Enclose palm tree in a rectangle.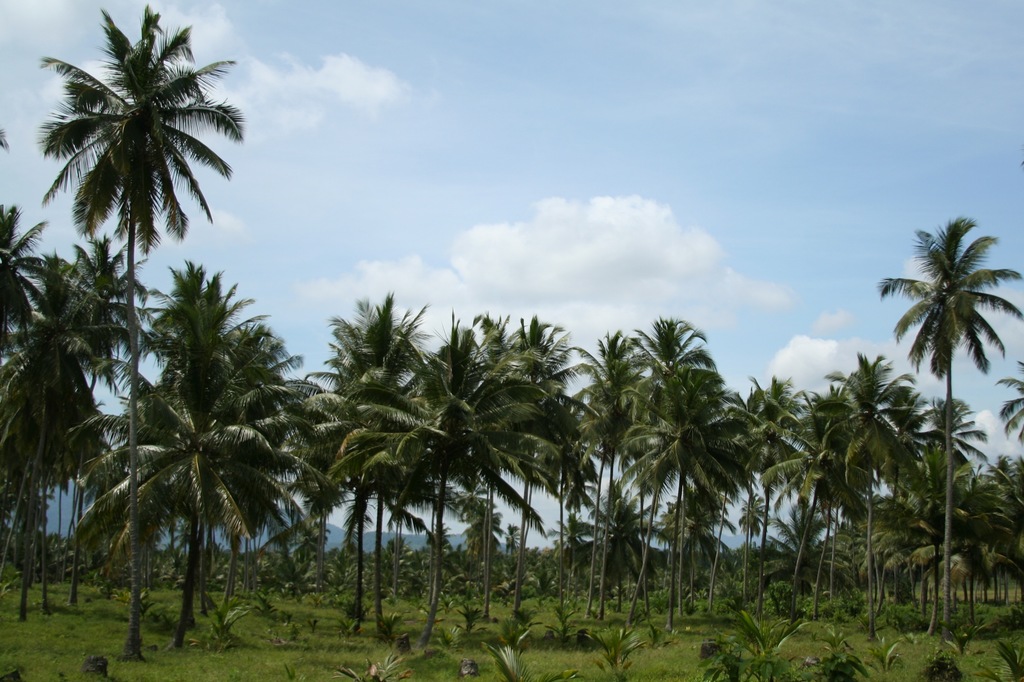
(316,360,473,532).
